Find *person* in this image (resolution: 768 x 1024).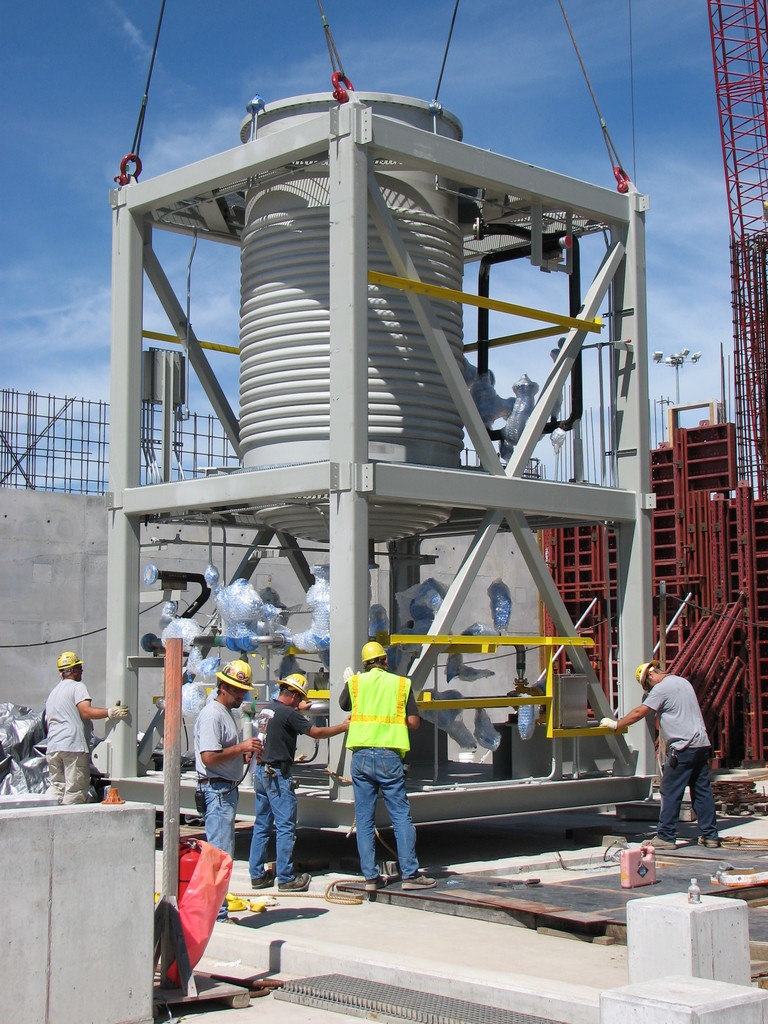
335/618/429/888.
